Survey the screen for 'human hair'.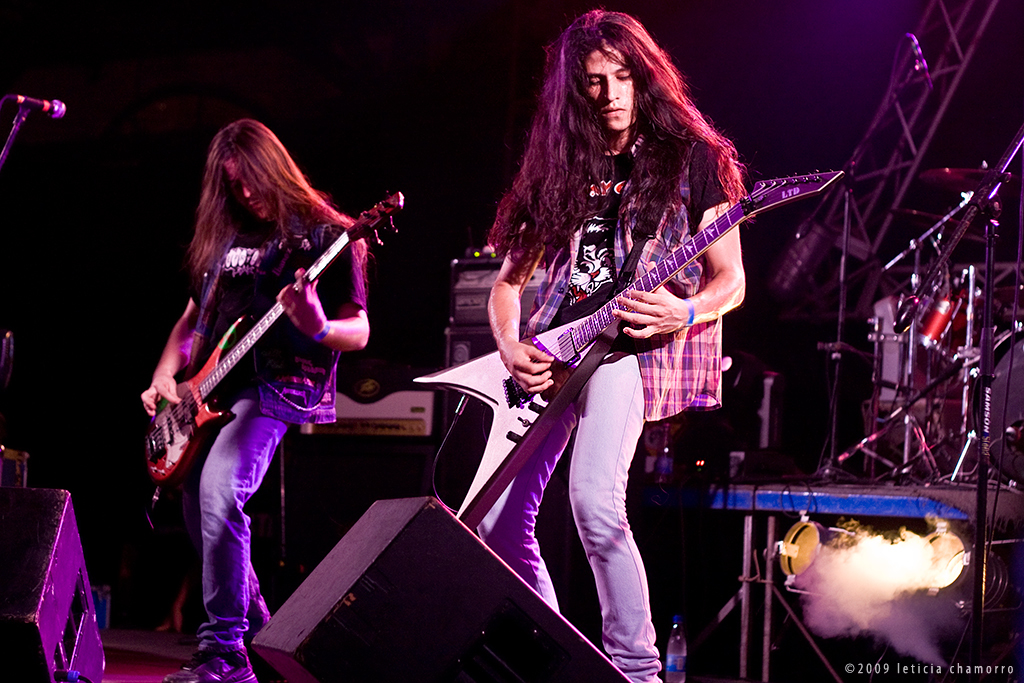
Survey found: region(171, 121, 341, 290).
